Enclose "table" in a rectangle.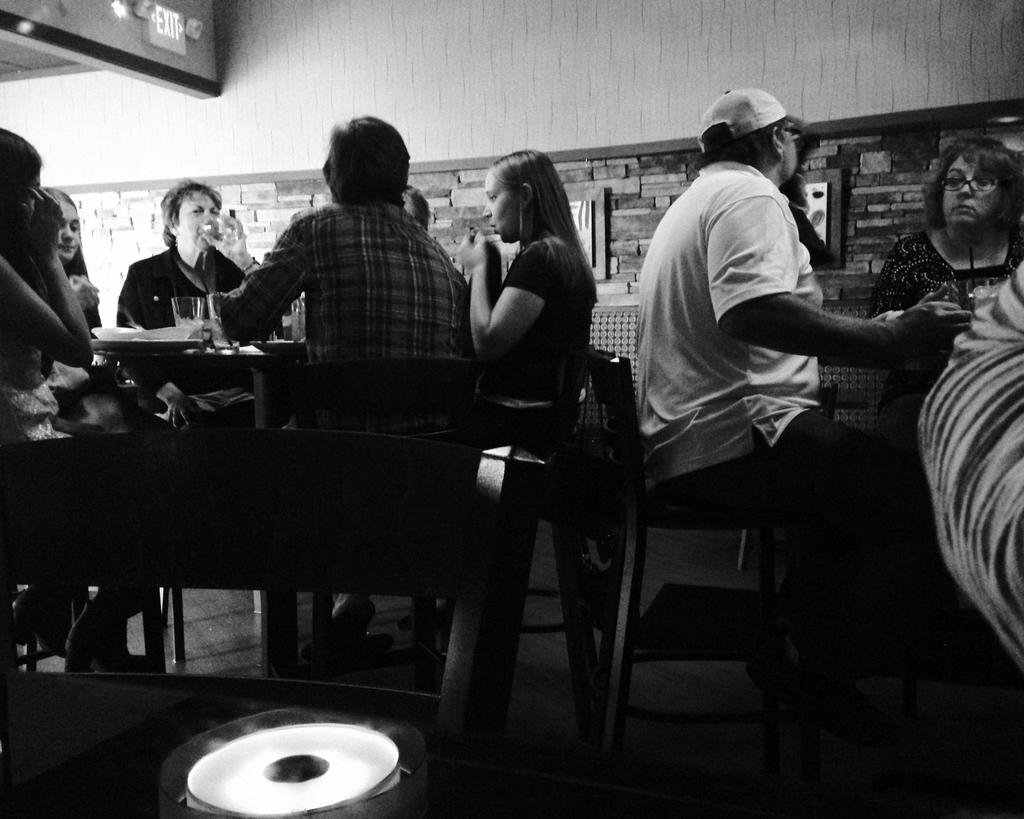
select_region(15, 350, 559, 729).
